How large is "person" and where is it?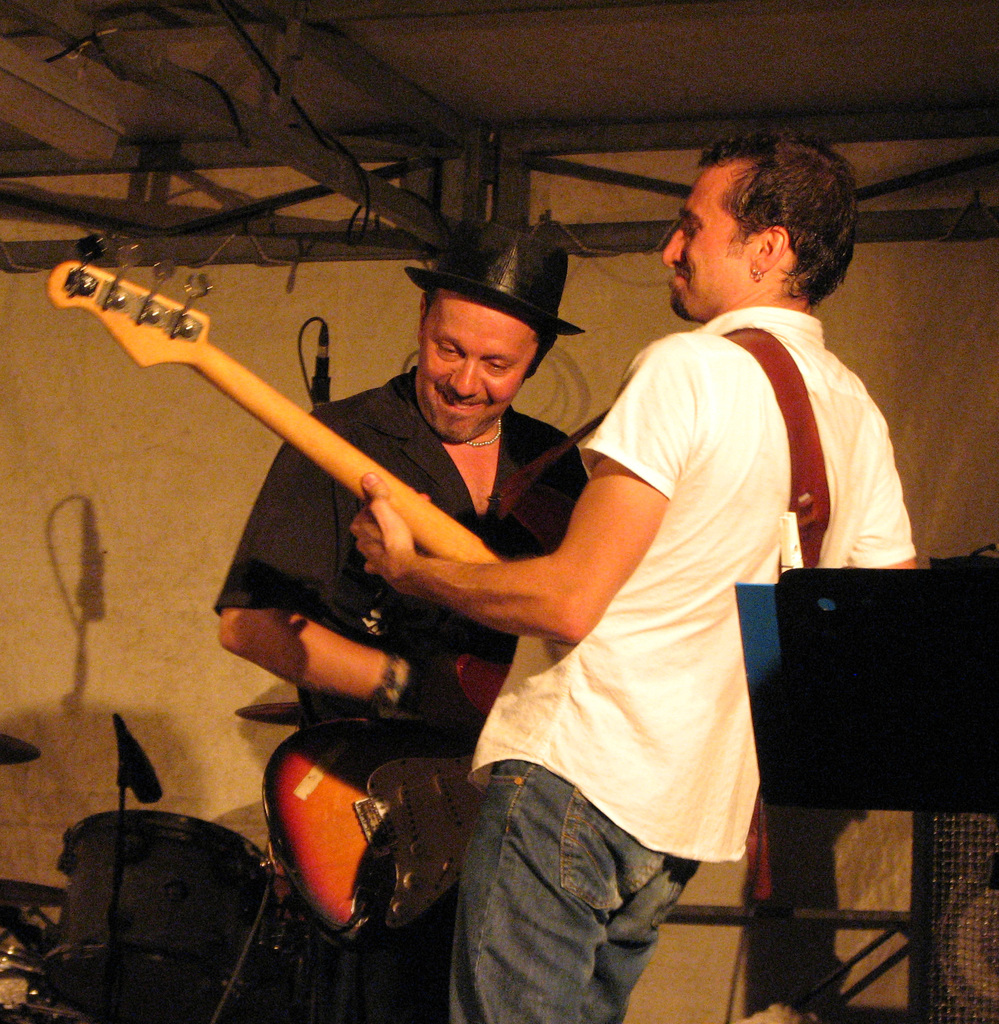
Bounding box: bbox(219, 204, 595, 1023).
